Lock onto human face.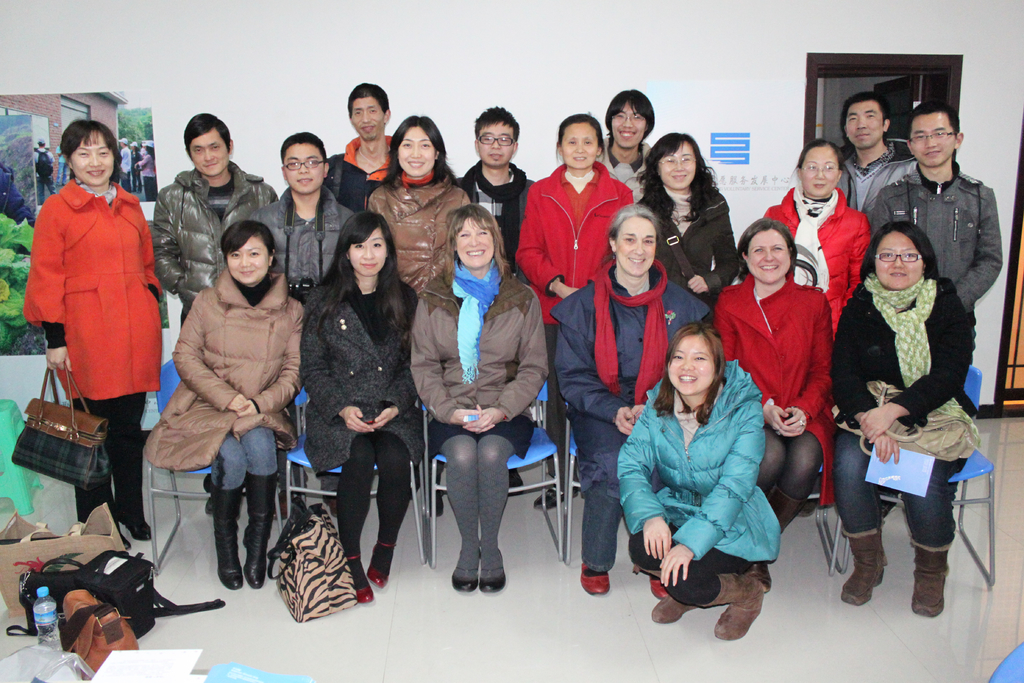
Locked: <box>566,122,600,173</box>.
